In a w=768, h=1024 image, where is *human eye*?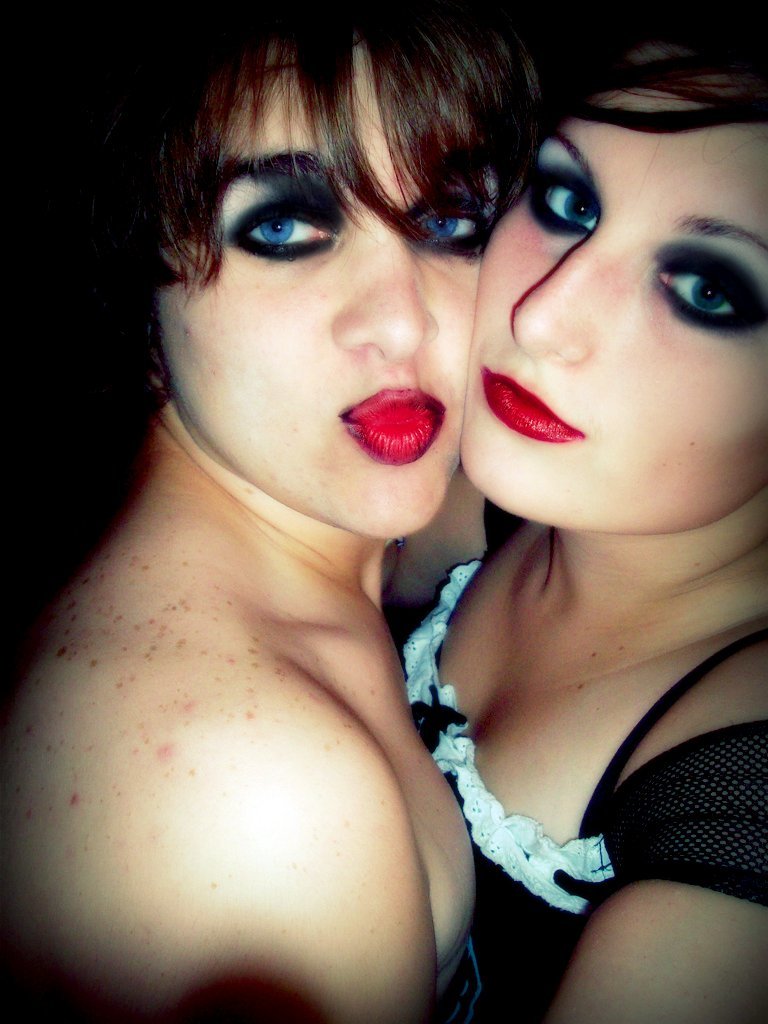
(x1=234, y1=196, x2=334, y2=258).
